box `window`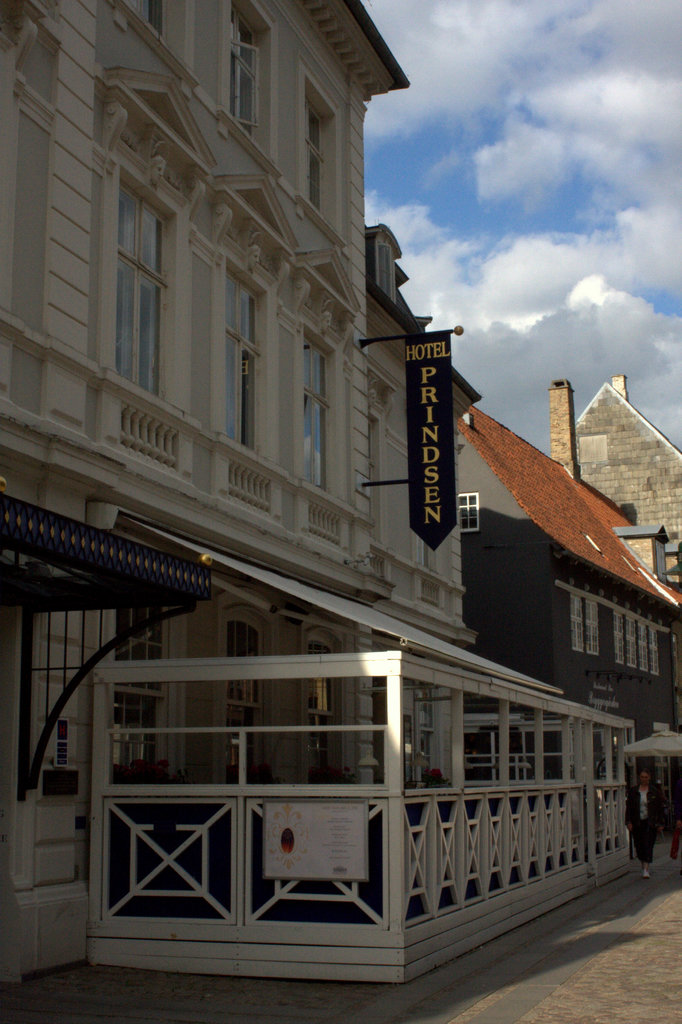
[311,627,337,781]
